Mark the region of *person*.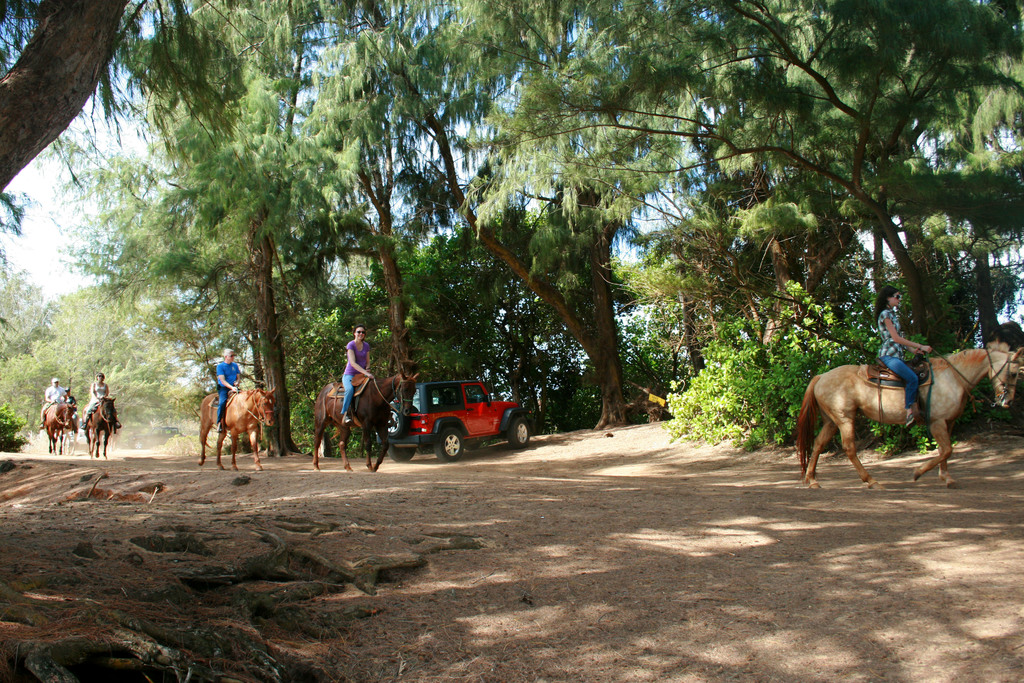
Region: x1=87, y1=370, x2=125, y2=429.
